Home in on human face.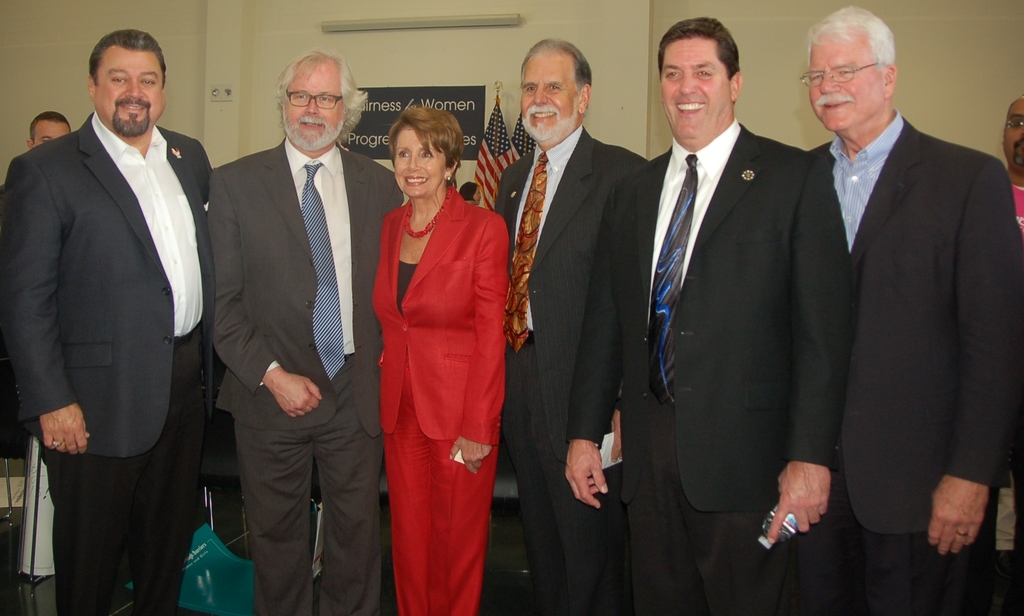
Homed in at {"left": 279, "top": 63, "right": 345, "bottom": 152}.
